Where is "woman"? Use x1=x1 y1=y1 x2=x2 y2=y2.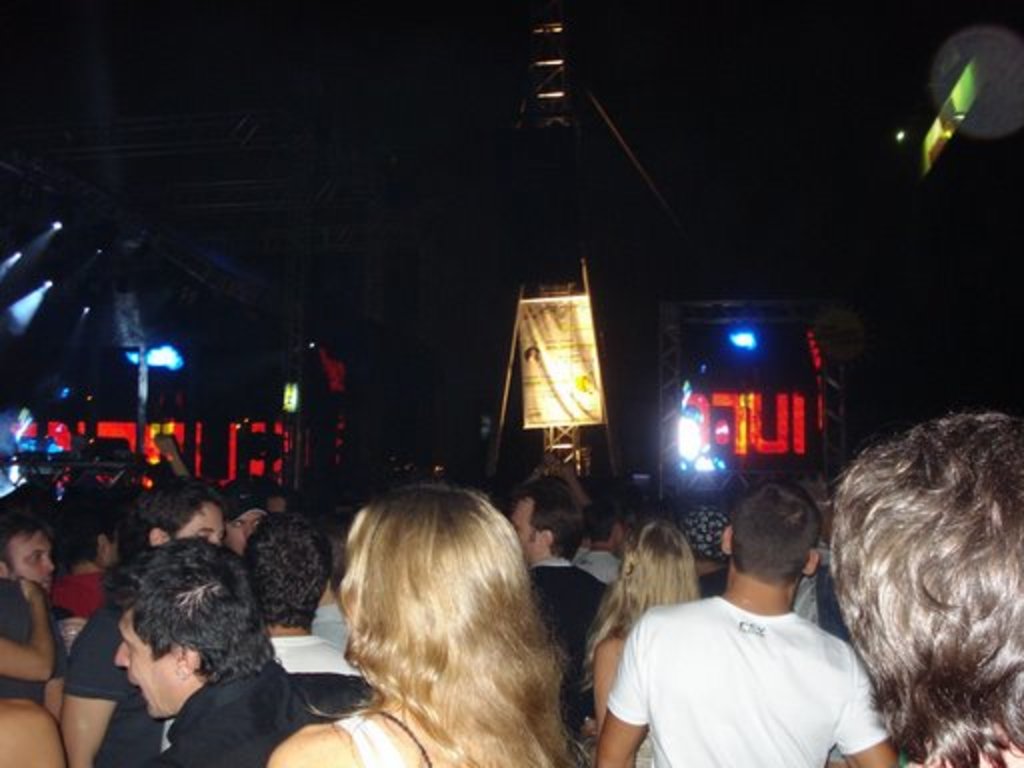
x1=252 y1=486 x2=568 y2=766.
